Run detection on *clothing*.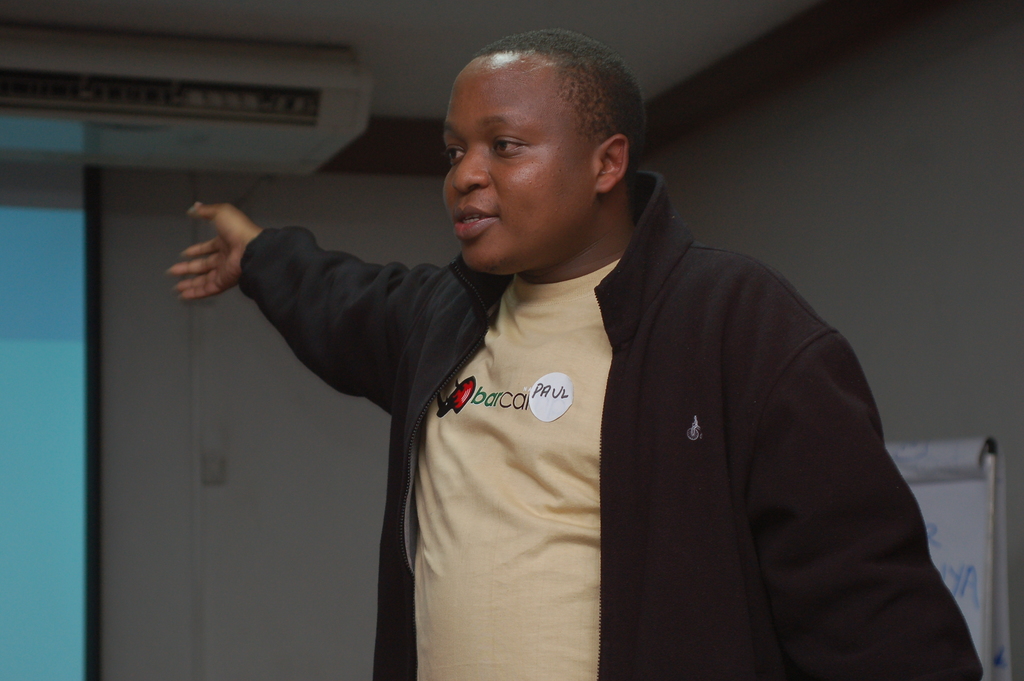
Result: rect(237, 167, 995, 680).
